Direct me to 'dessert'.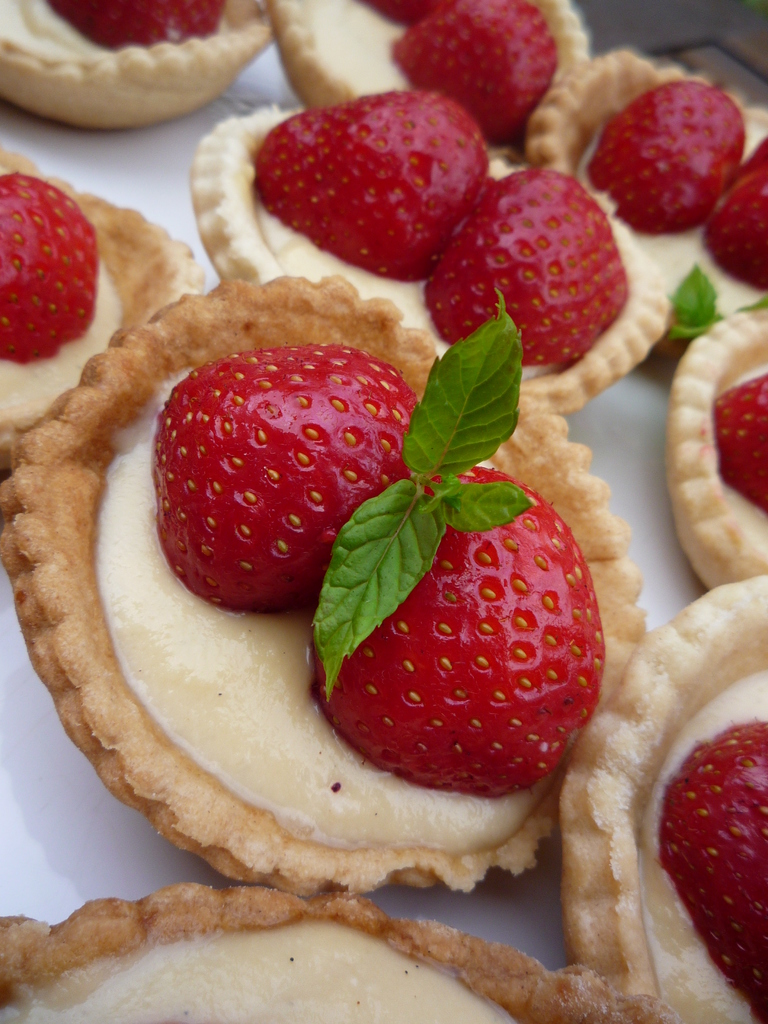
Direction: 570 564 767 1023.
